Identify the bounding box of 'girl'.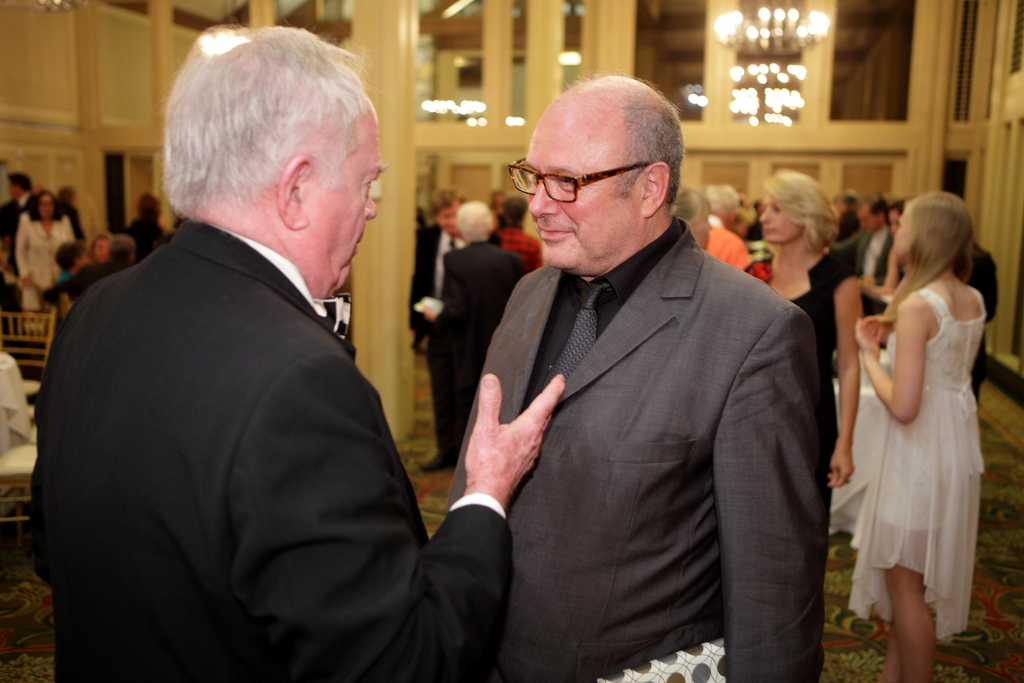
<bbox>855, 189, 991, 682</bbox>.
